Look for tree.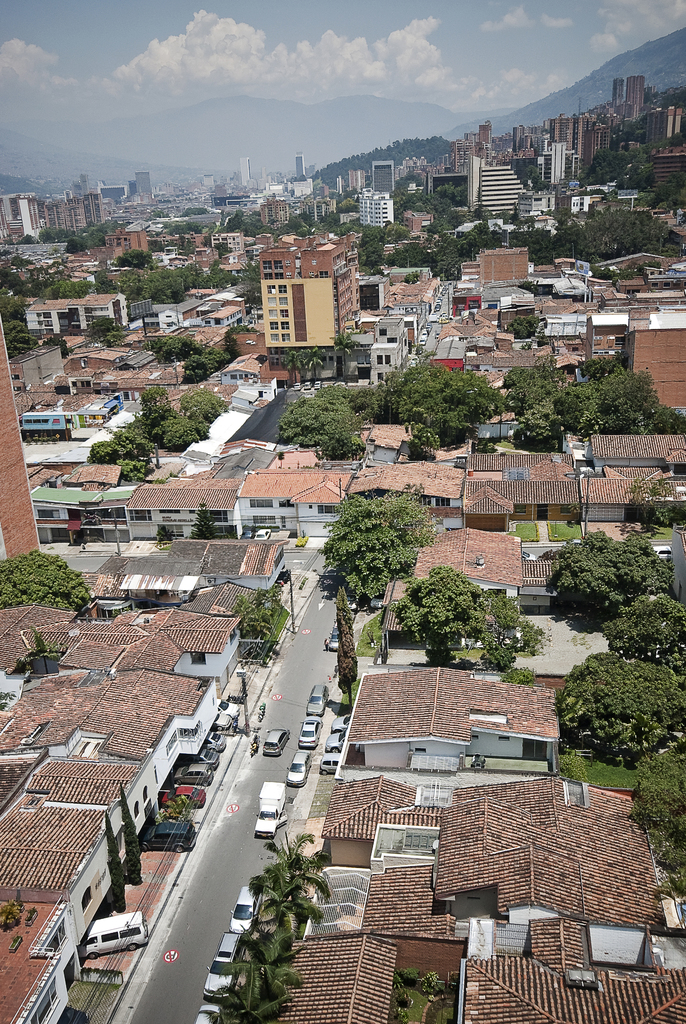
Found: x1=543 y1=529 x2=627 y2=607.
